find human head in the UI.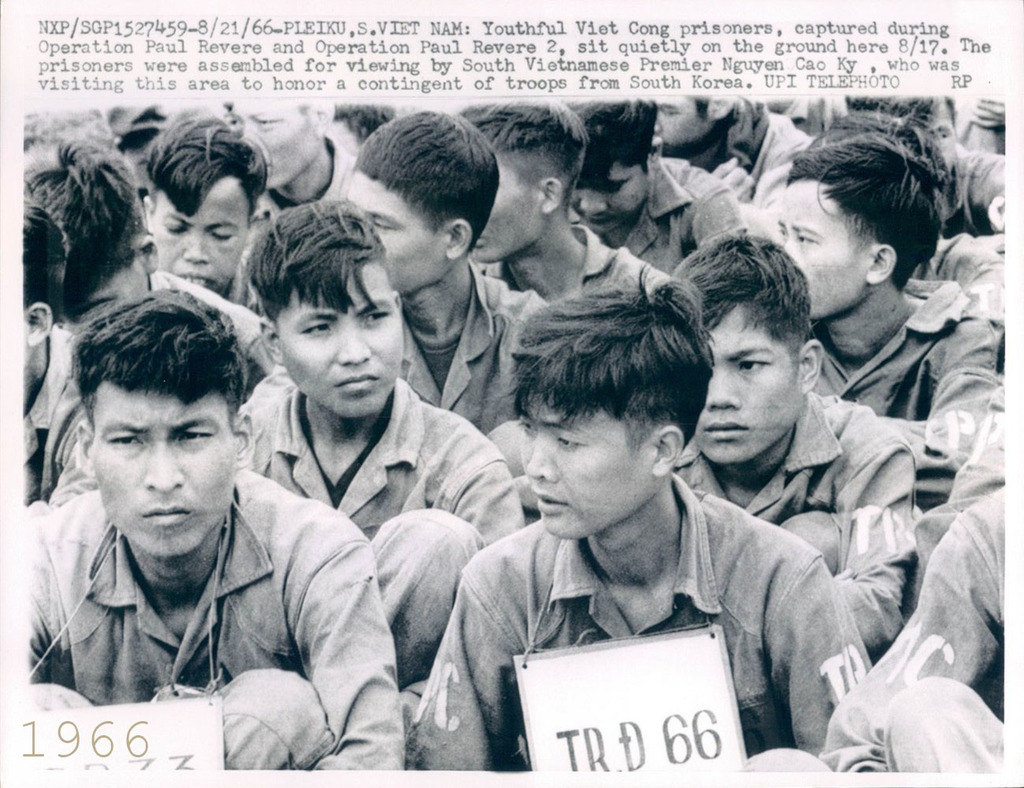
UI element at <box>18,194,73,403</box>.
